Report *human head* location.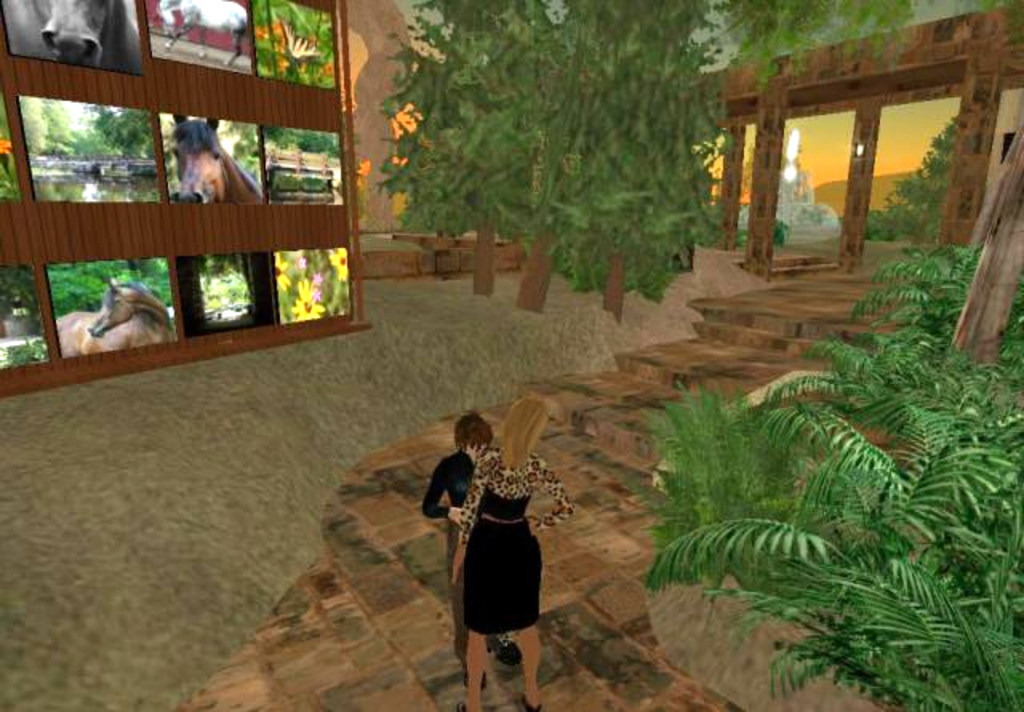
Report: 506:398:550:443.
